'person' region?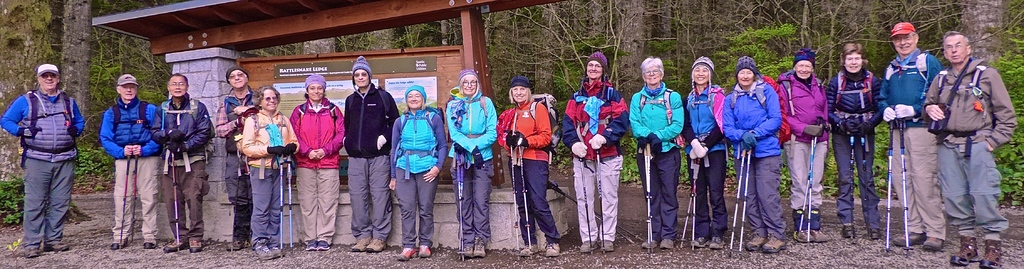
{"x1": 0, "y1": 63, "x2": 84, "y2": 255}
